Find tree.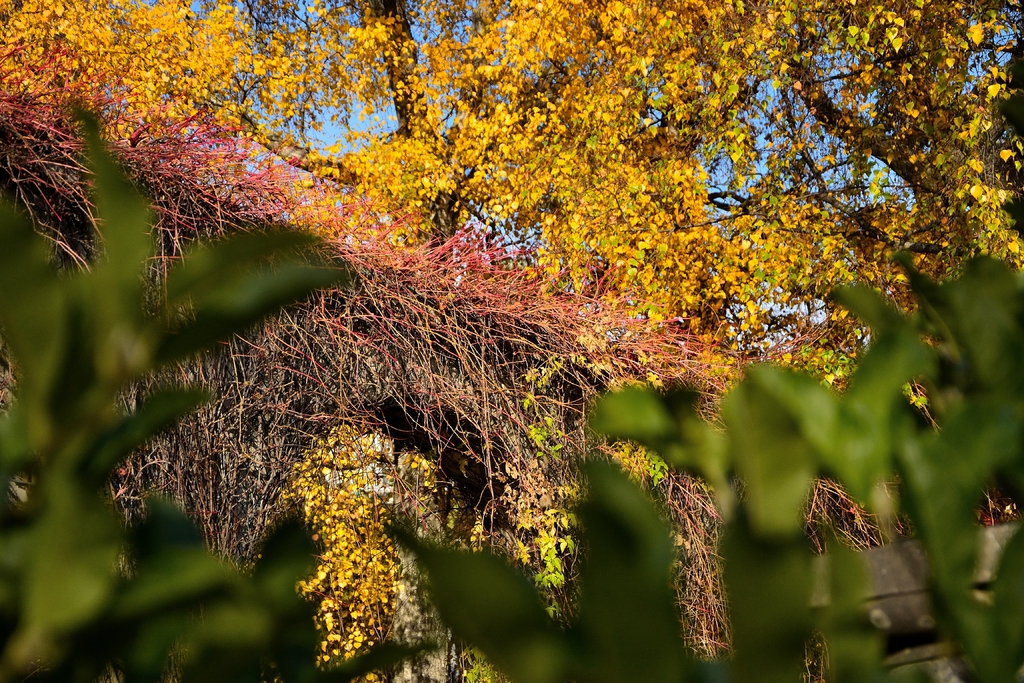
crop(0, 0, 1023, 670).
